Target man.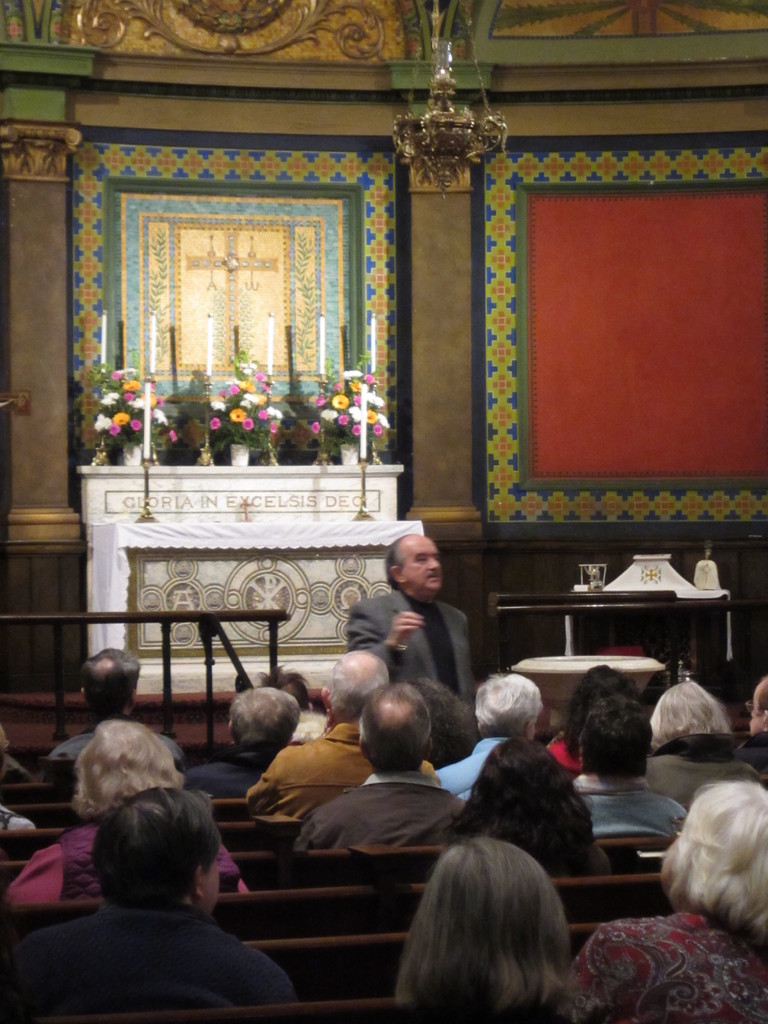
Target region: (x1=238, y1=644, x2=440, y2=827).
